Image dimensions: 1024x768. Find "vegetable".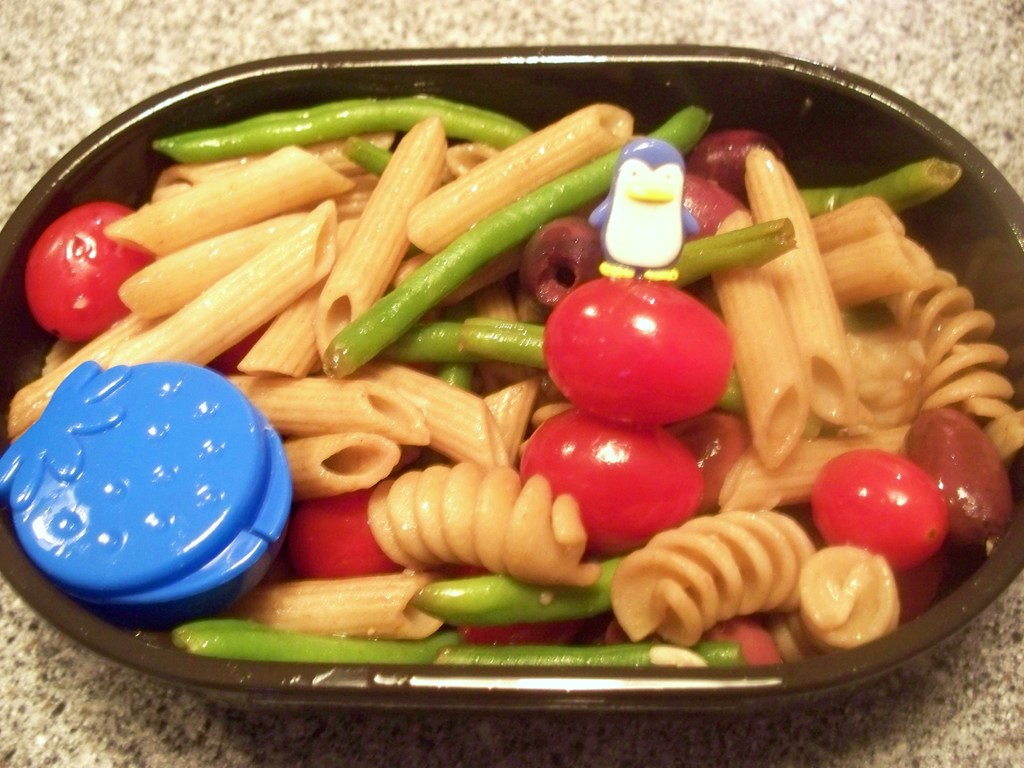
pyautogui.locateOnScreen(324, 105, 713, 378).
